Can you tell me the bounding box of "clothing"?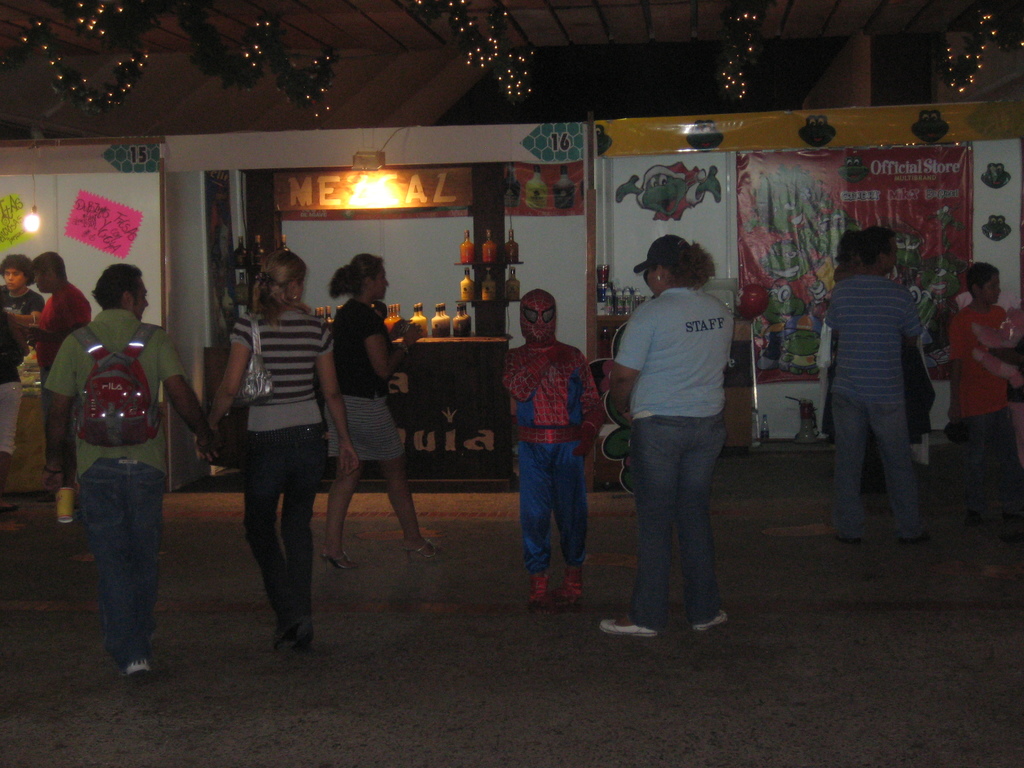
crop(0, 289, 47, 460).
